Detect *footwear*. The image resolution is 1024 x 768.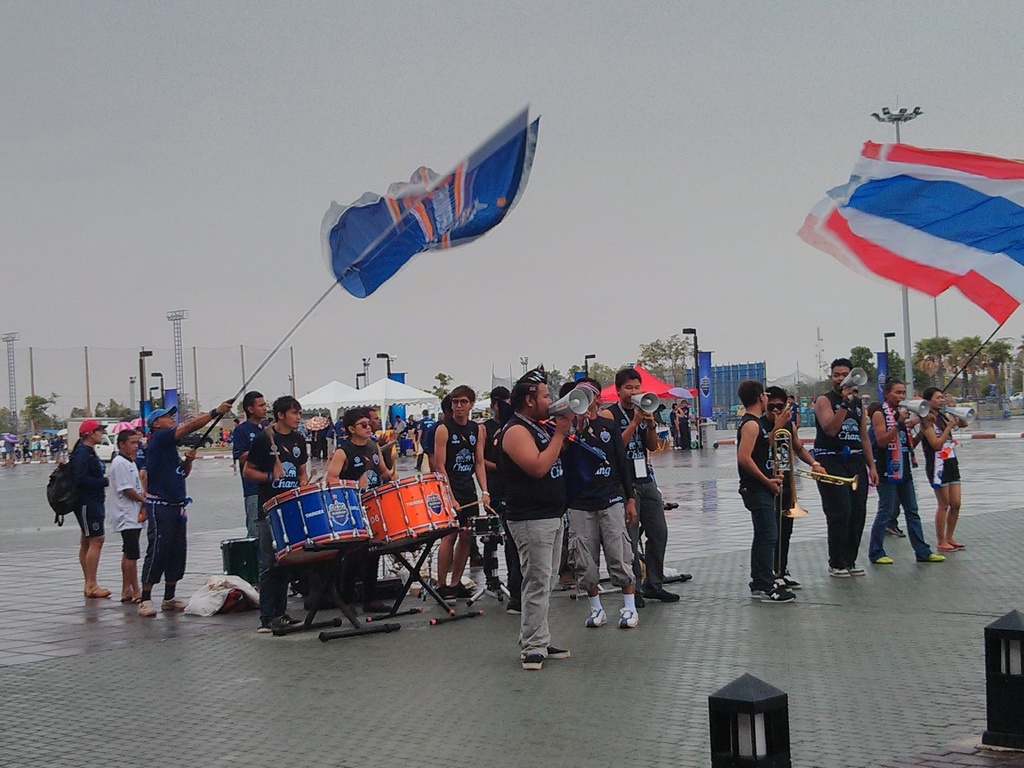
box(435, 582, 465, 606).
